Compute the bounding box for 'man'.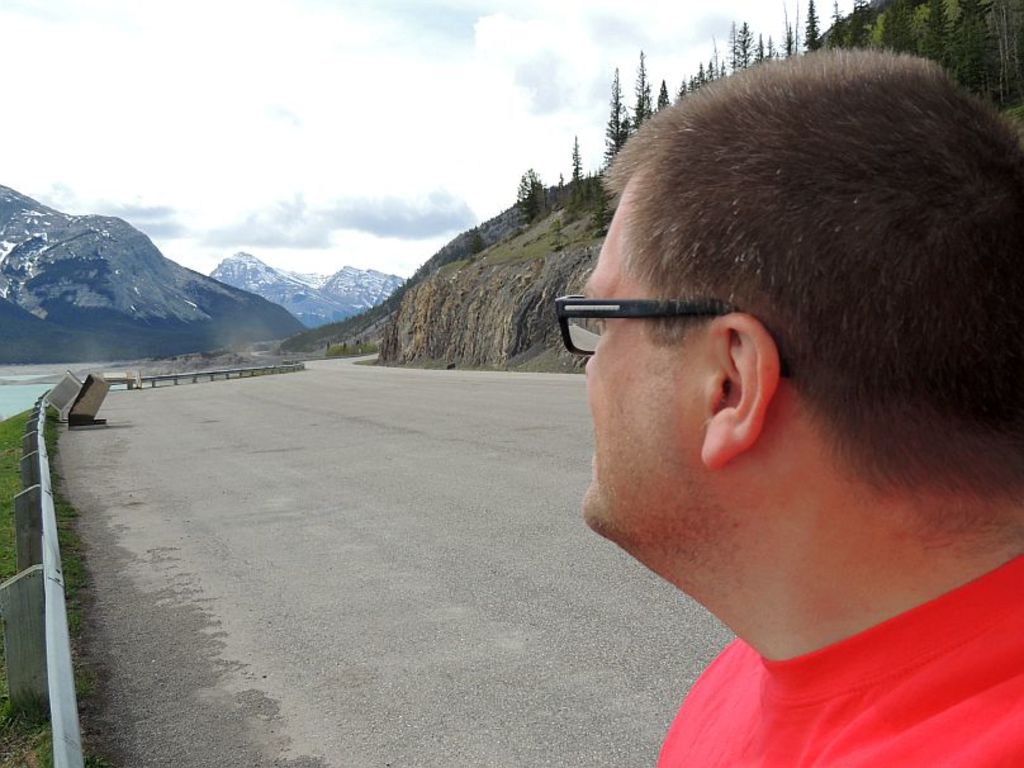
<region>459, 19, 1023, 764</region>.
